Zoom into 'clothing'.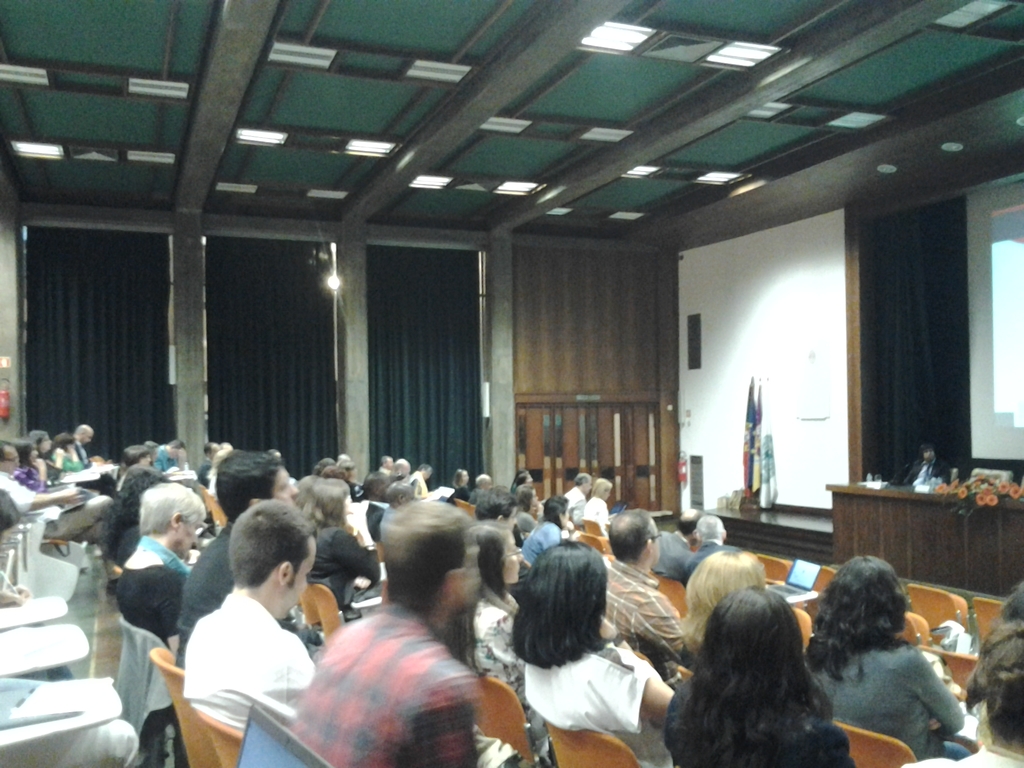
Zoom target: rect(652, 527, 694, 585).
